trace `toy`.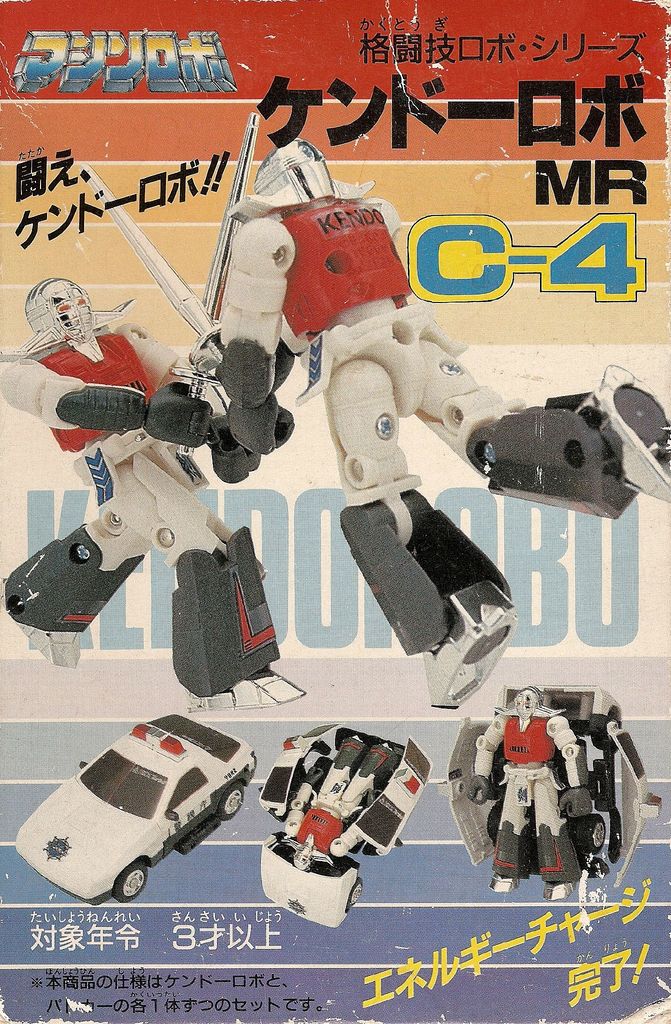
Traced to x1=243 y1=710 x2=448 y2=922.
